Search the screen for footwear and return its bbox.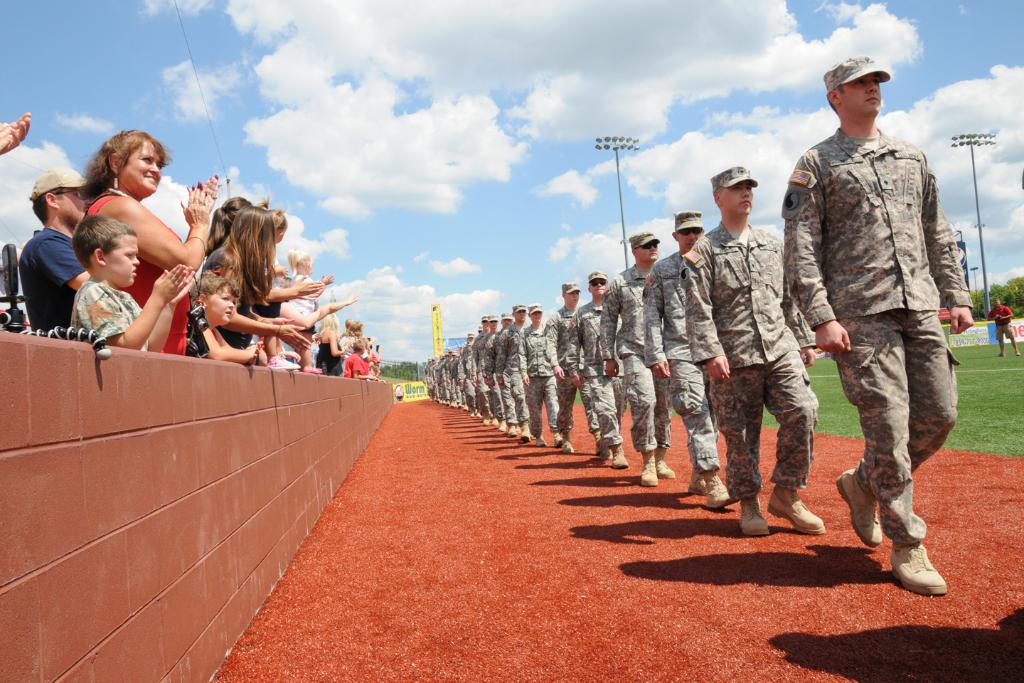
Found: (left=506, top=425, right=515, bottom=435).
